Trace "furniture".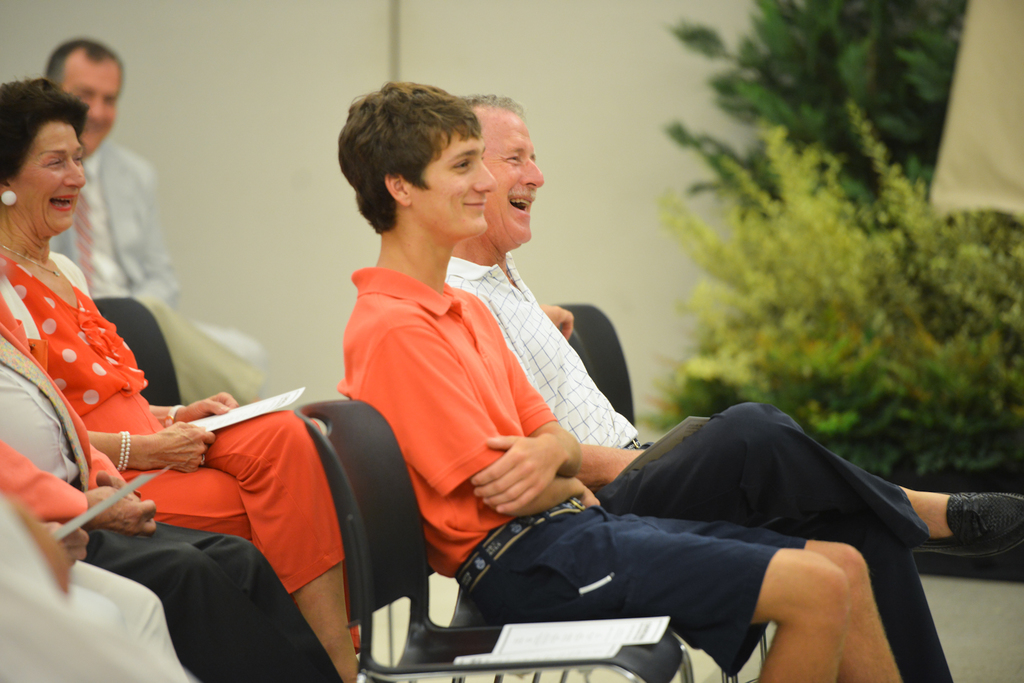
Traced to l=293, t=398, r=691, b=682.
